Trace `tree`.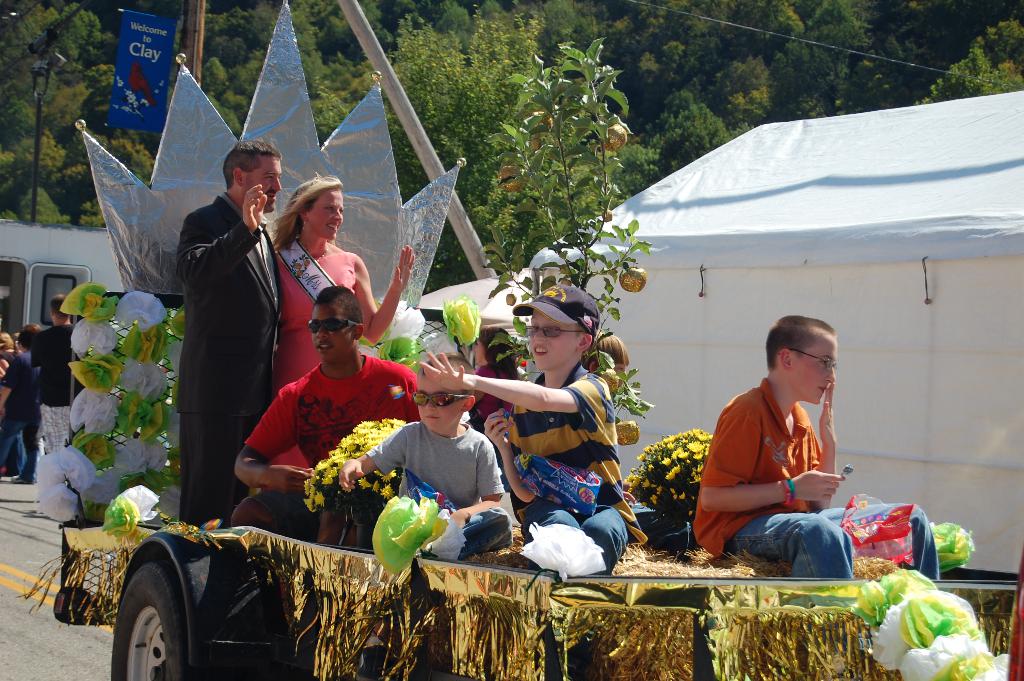
Traced to BBox(478, 36, 669, 425).
